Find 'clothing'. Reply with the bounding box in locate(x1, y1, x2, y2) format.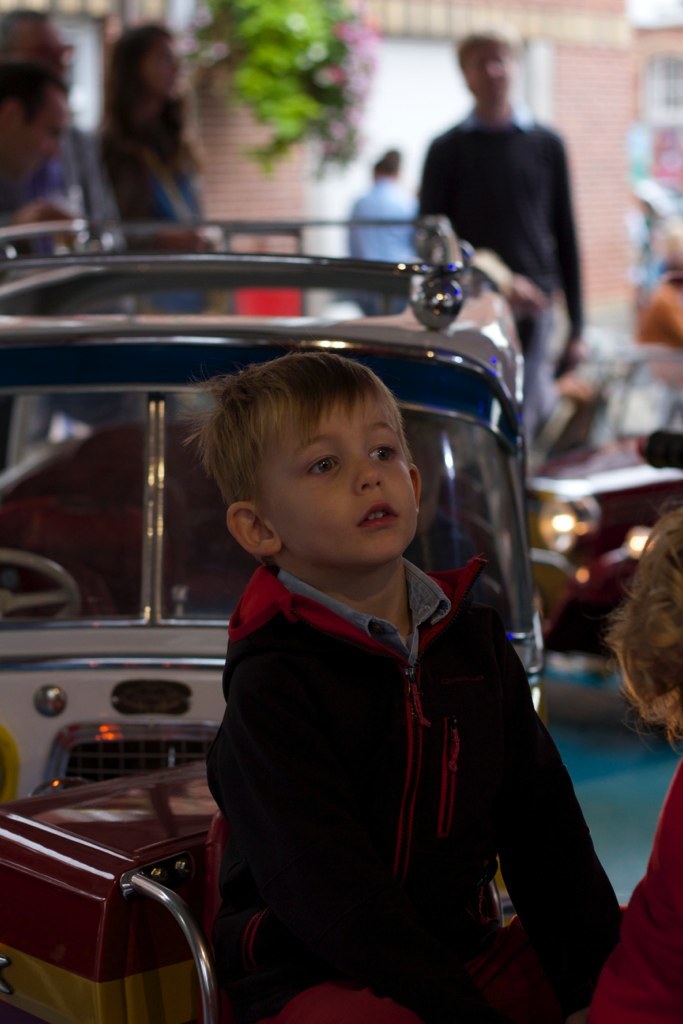
locate(14, 127, 120, 301).
